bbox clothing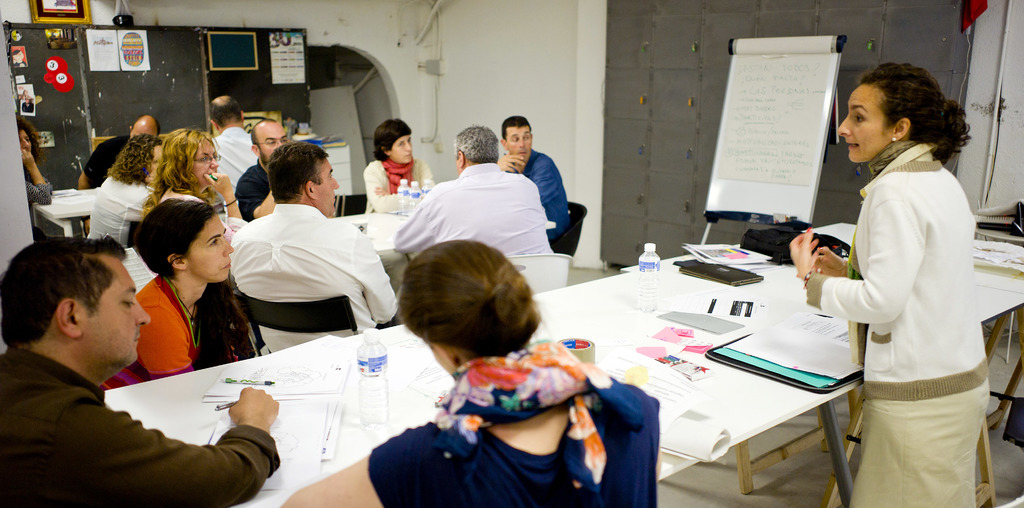
110/263/268/396
